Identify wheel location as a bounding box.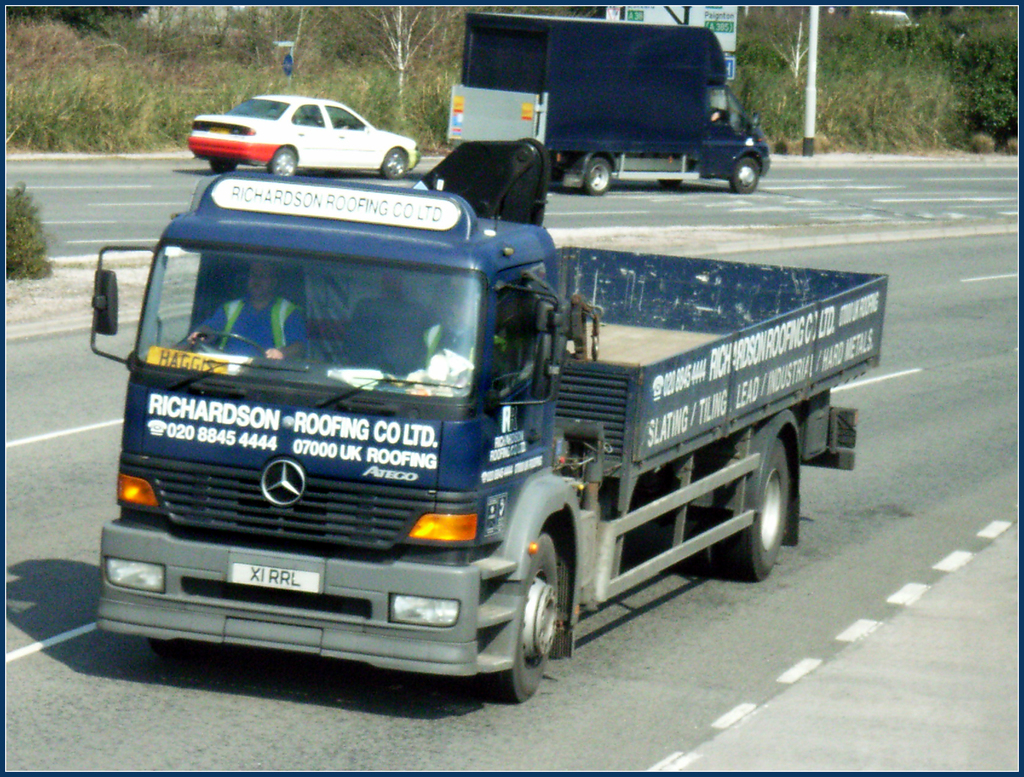
267 149 296 177.
